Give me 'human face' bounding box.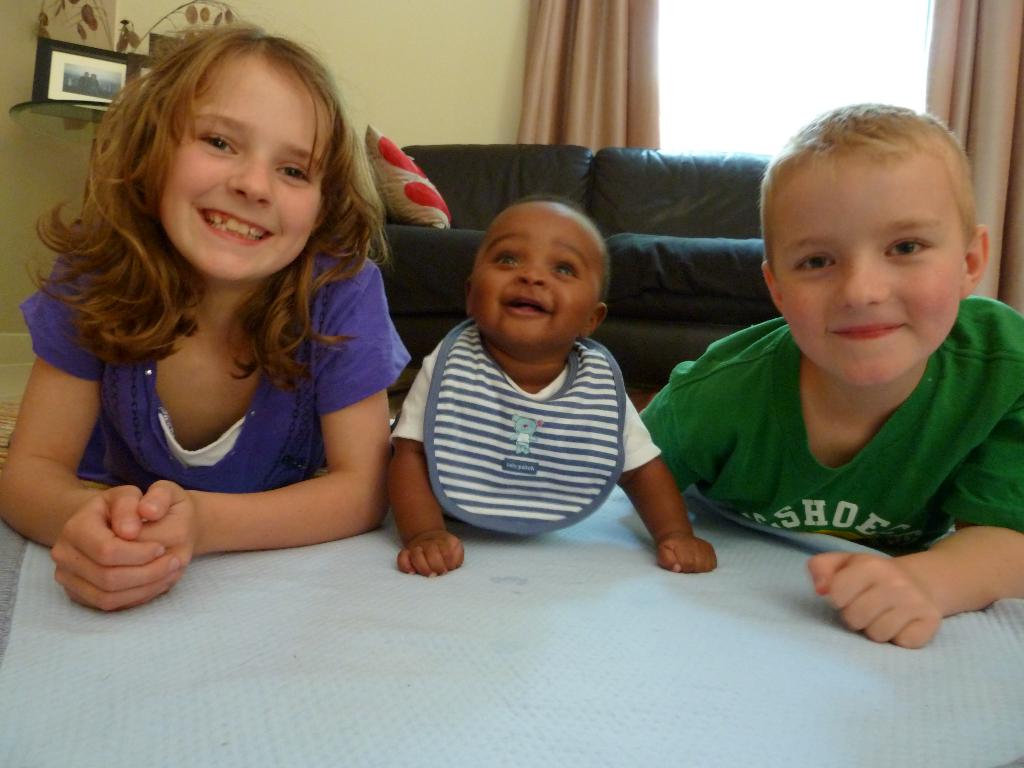
x1=781, y1=162, x2=966, y2=390.
